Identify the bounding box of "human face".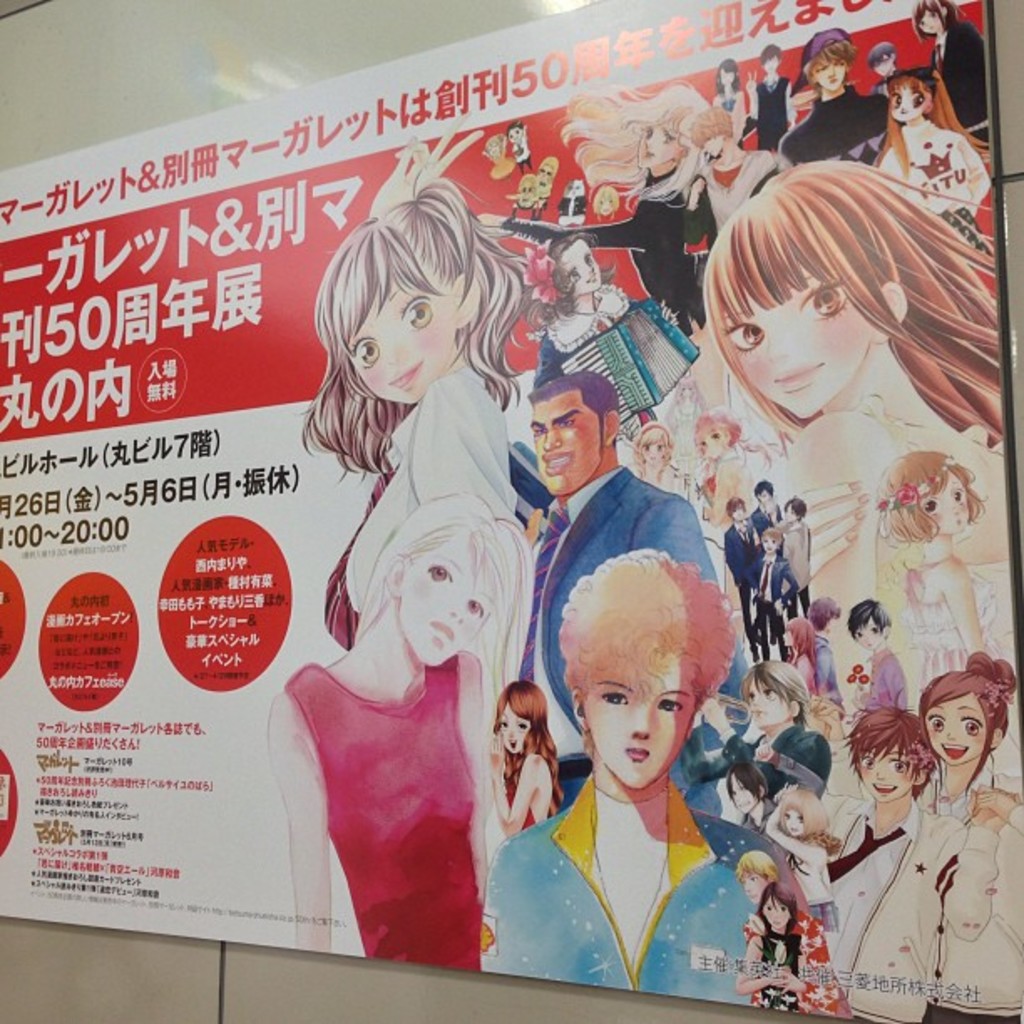
<region>740, 676, 790, 730</region>.
